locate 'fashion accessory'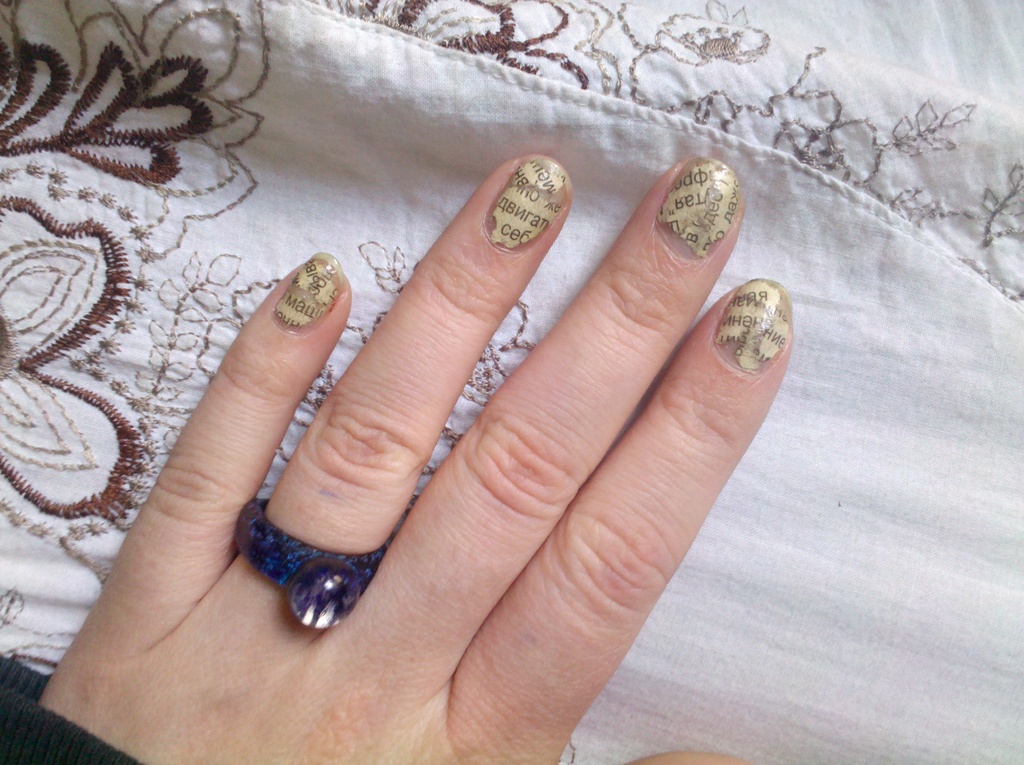
region(232, 499, 391, 629)
